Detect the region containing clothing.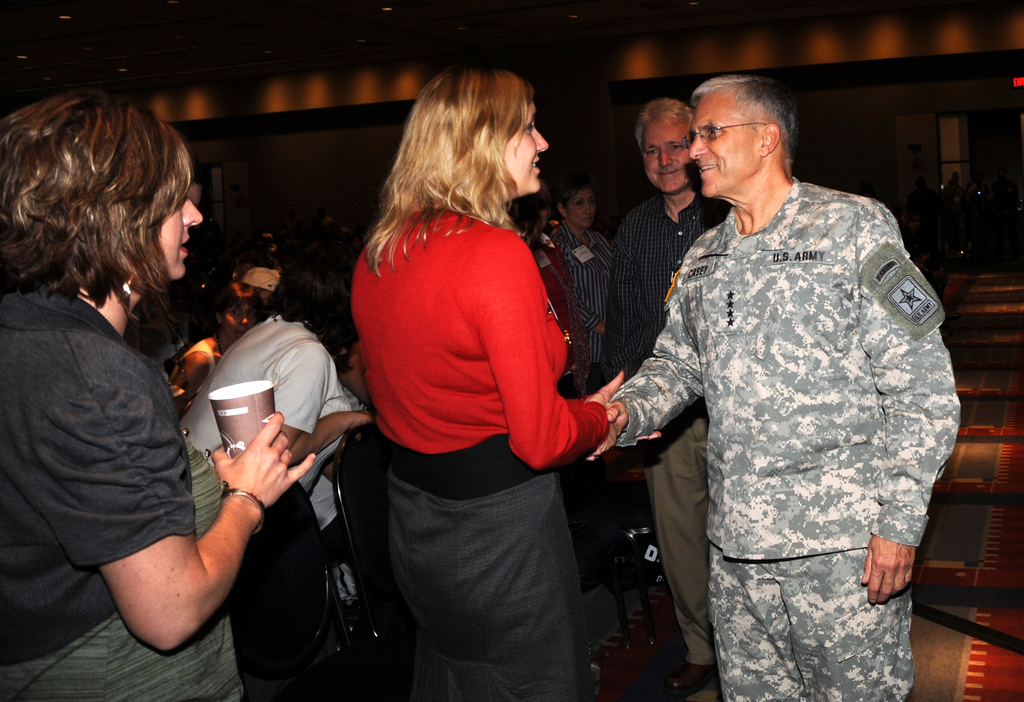
region(400, 477, 582, 701).
